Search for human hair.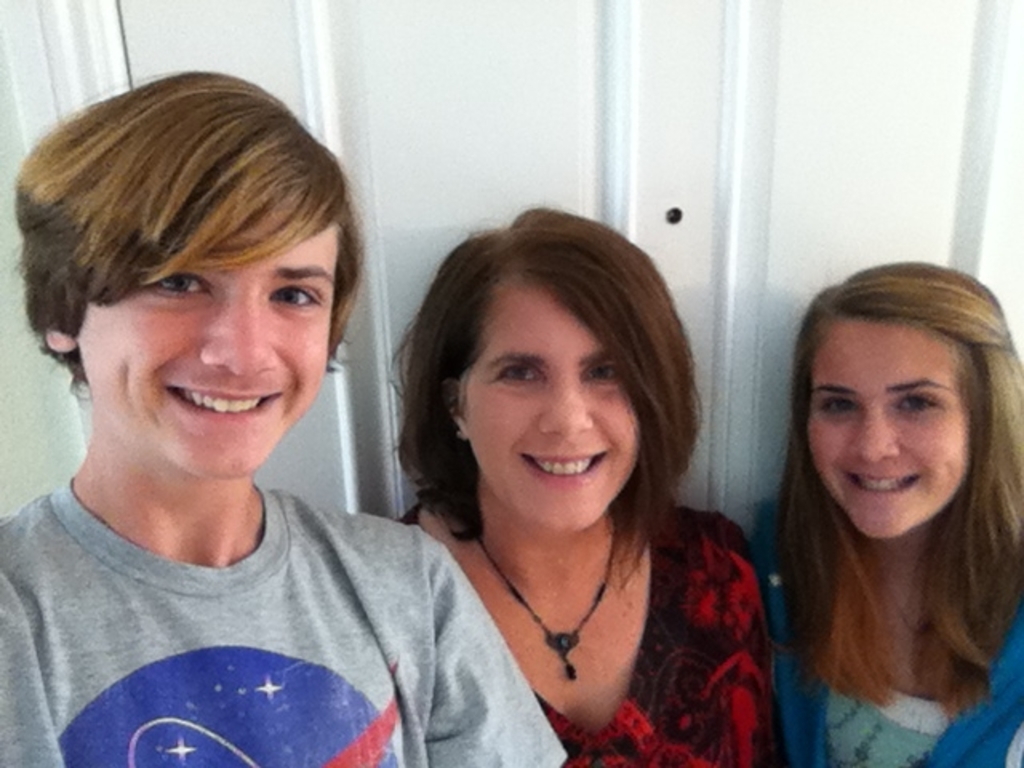
Found at [14,70,350,454].
